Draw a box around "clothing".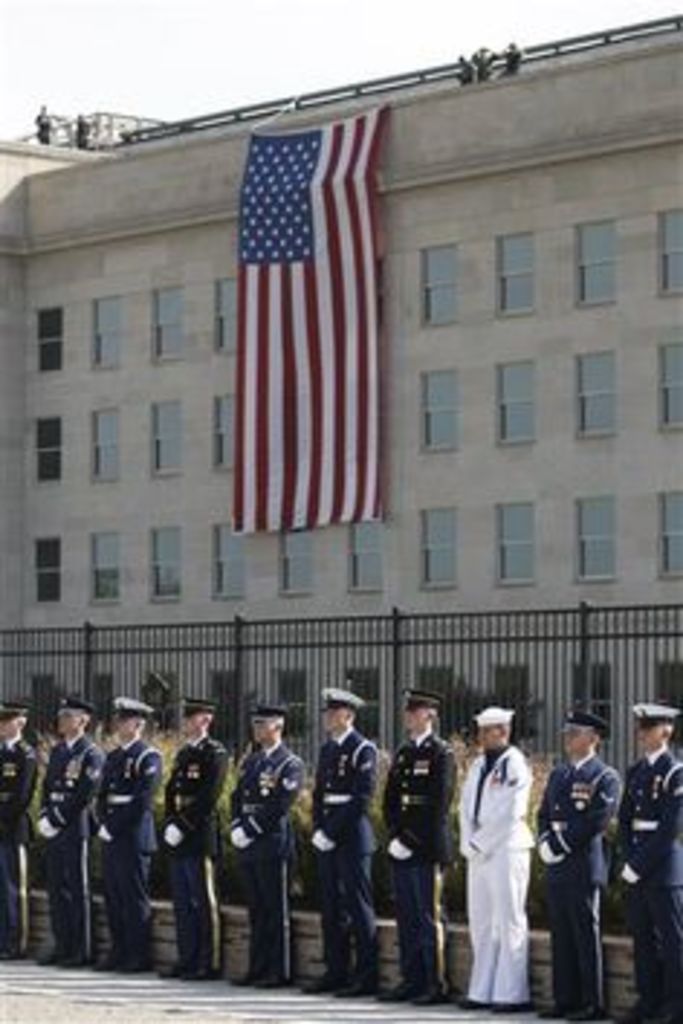
rect(611, 746, 680, 1021).
